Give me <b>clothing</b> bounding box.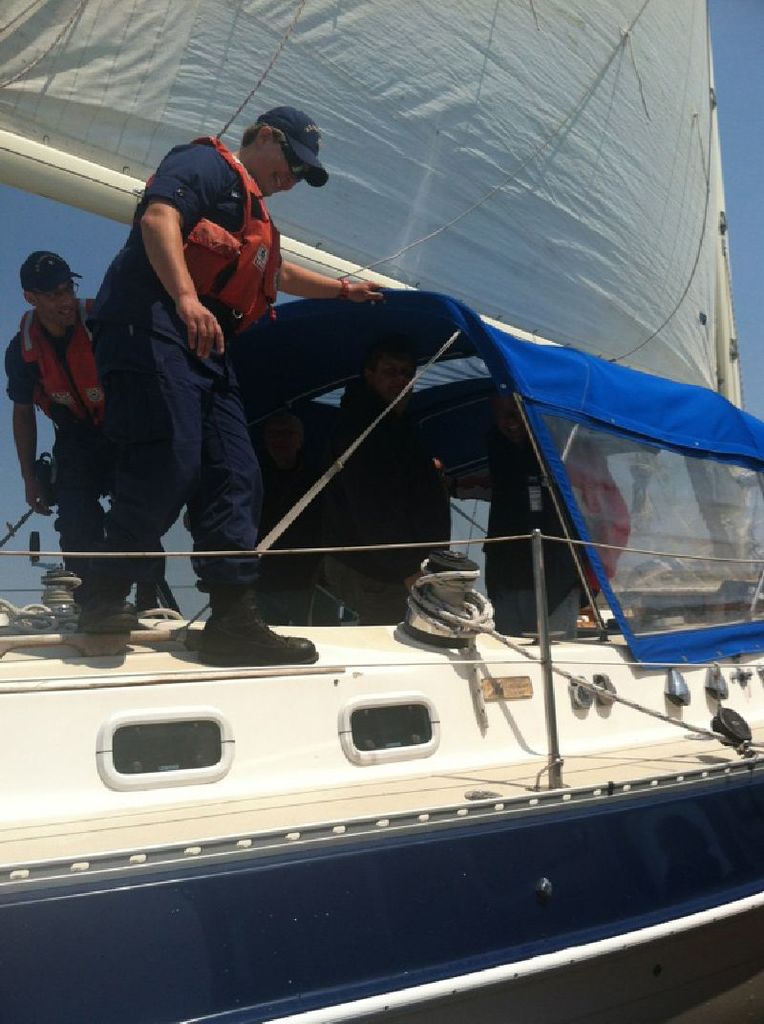
select_region(3, 288, 163, 593).
